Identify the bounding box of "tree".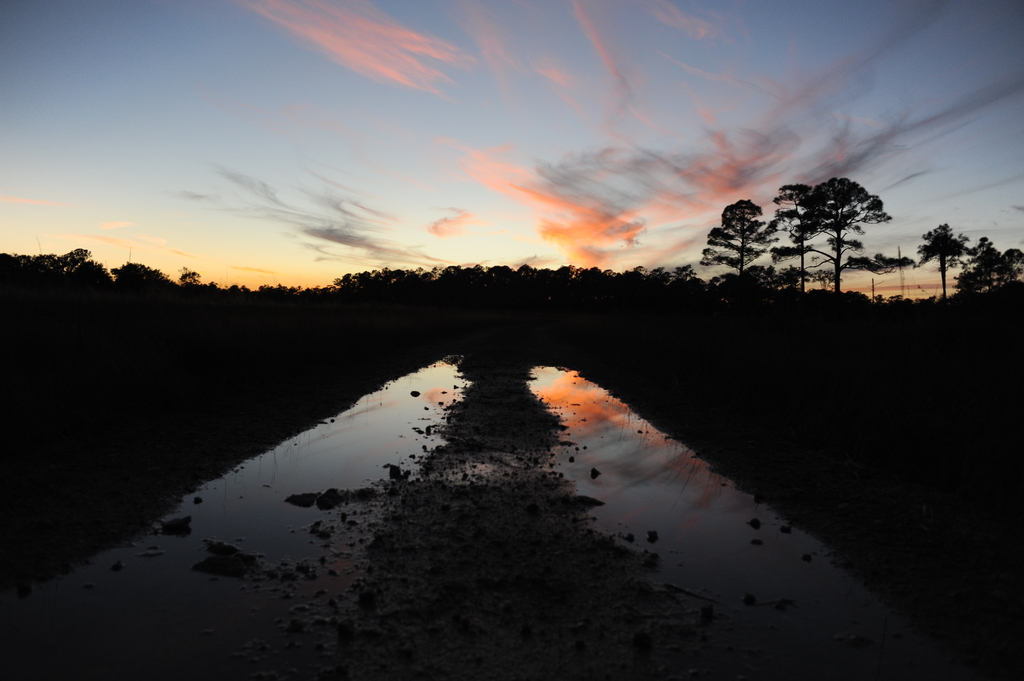
pyautogui.locateOnScreen(762, 178, 814, 289).
